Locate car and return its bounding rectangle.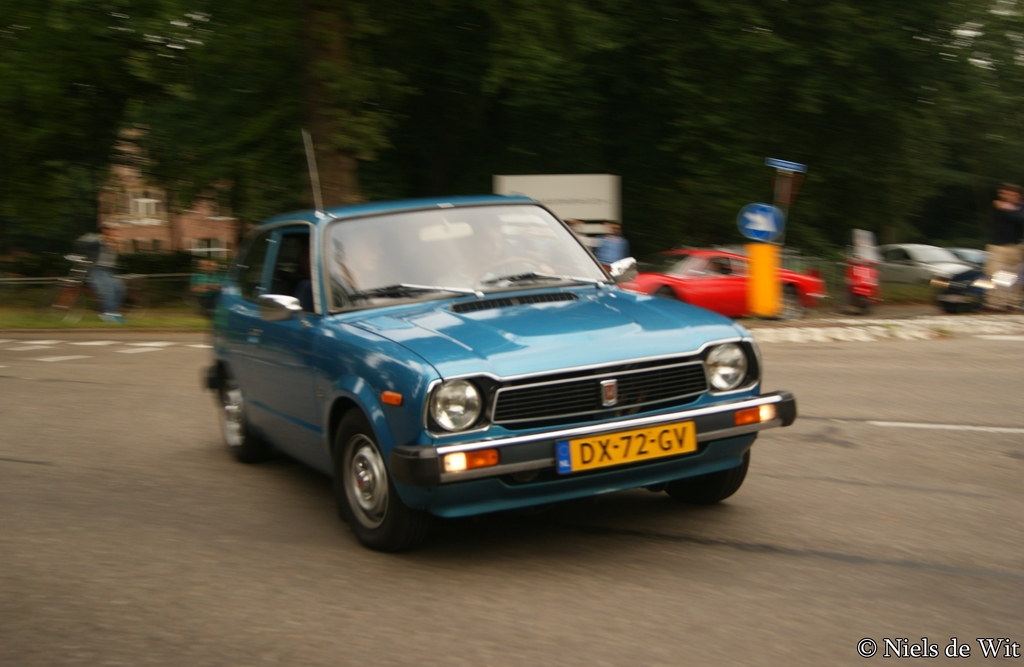
locate(202, 198, 790, 551).
